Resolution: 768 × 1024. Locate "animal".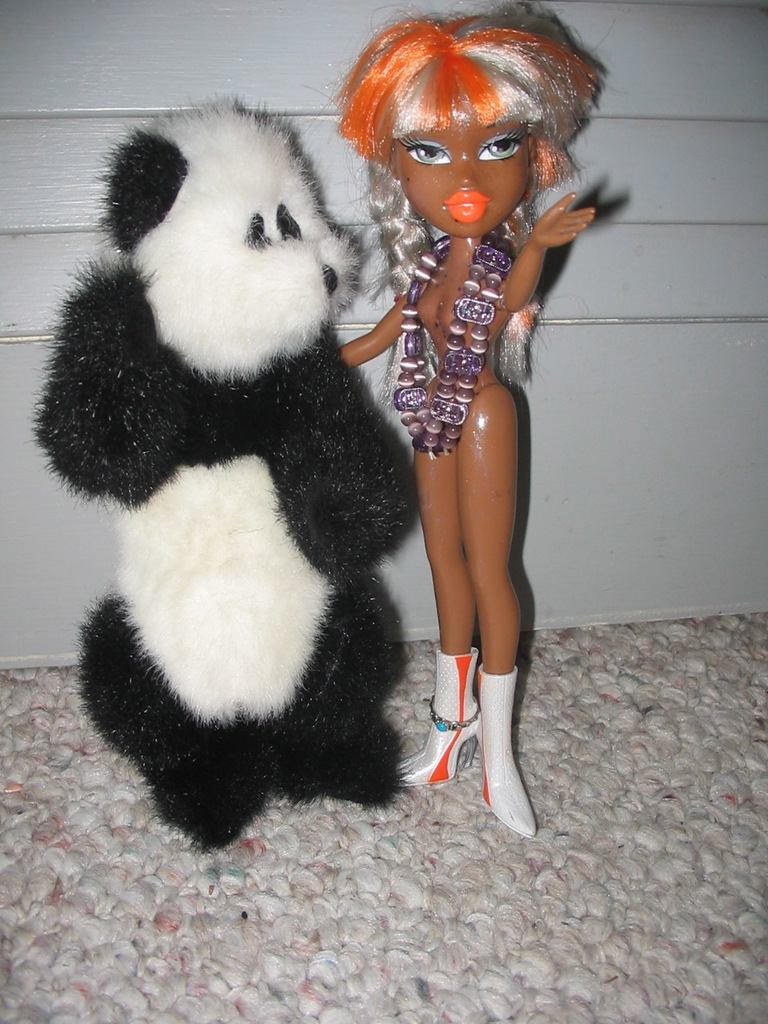
[x1=26, y1=86, x2=415, y2=856].
